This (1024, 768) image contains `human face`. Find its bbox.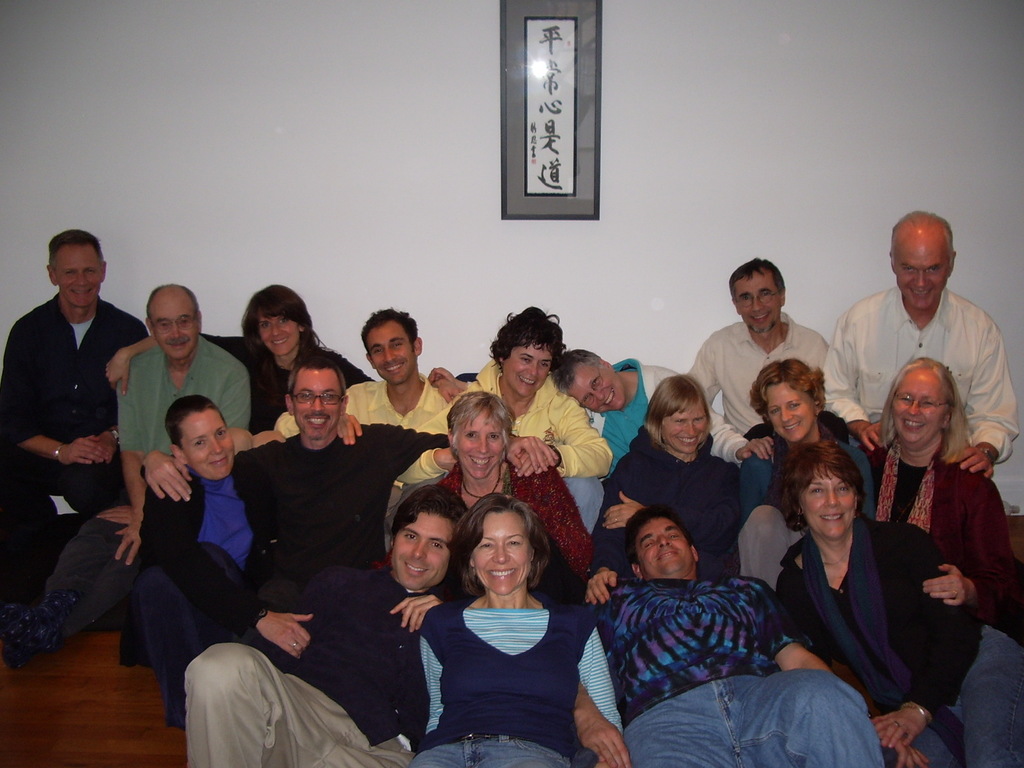
395,510,454,589.
